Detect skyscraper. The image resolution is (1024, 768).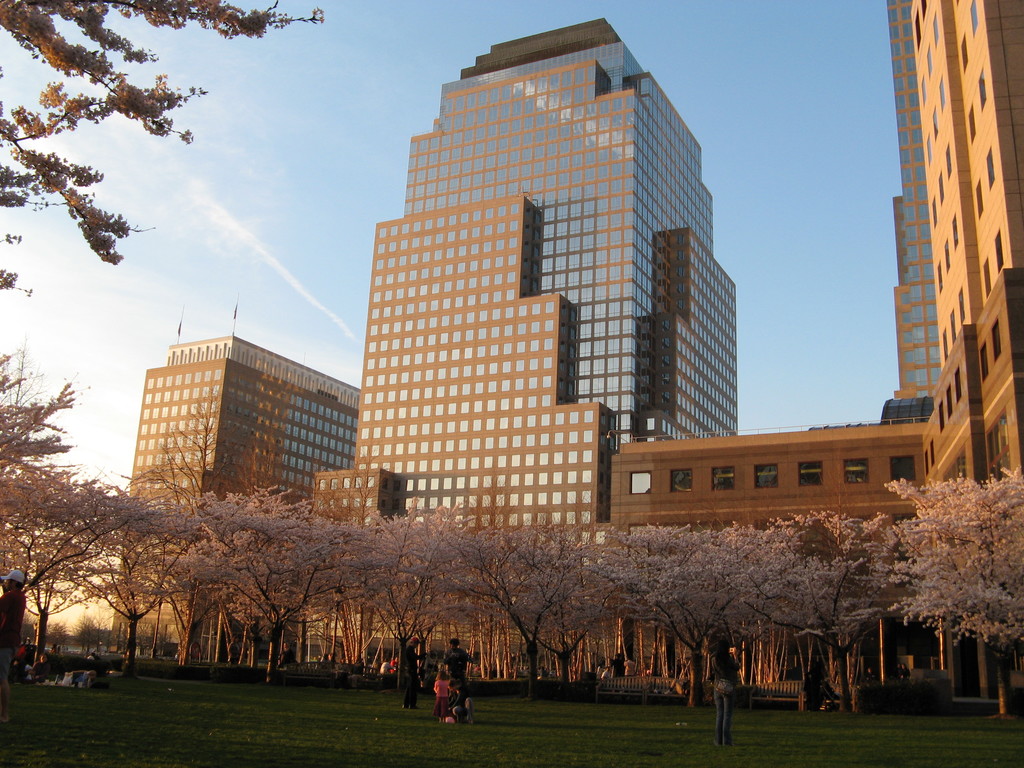
{"left": 342, "top": 15, "right": 758, "bottom": 580}.
